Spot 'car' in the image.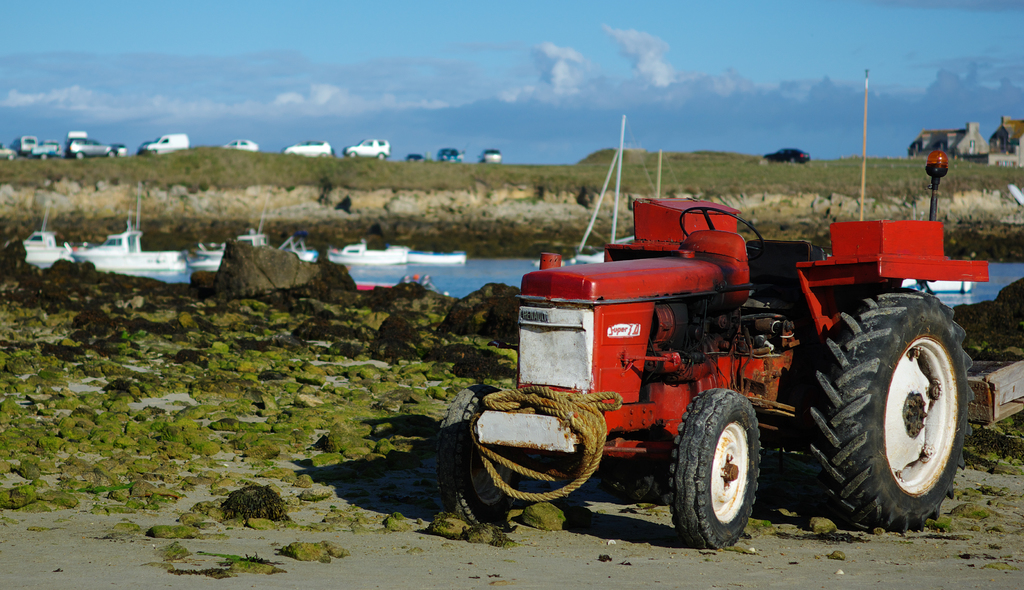
'car' found at {"left": 139, "top": 132, "right": 188, "bottom": 161}.
